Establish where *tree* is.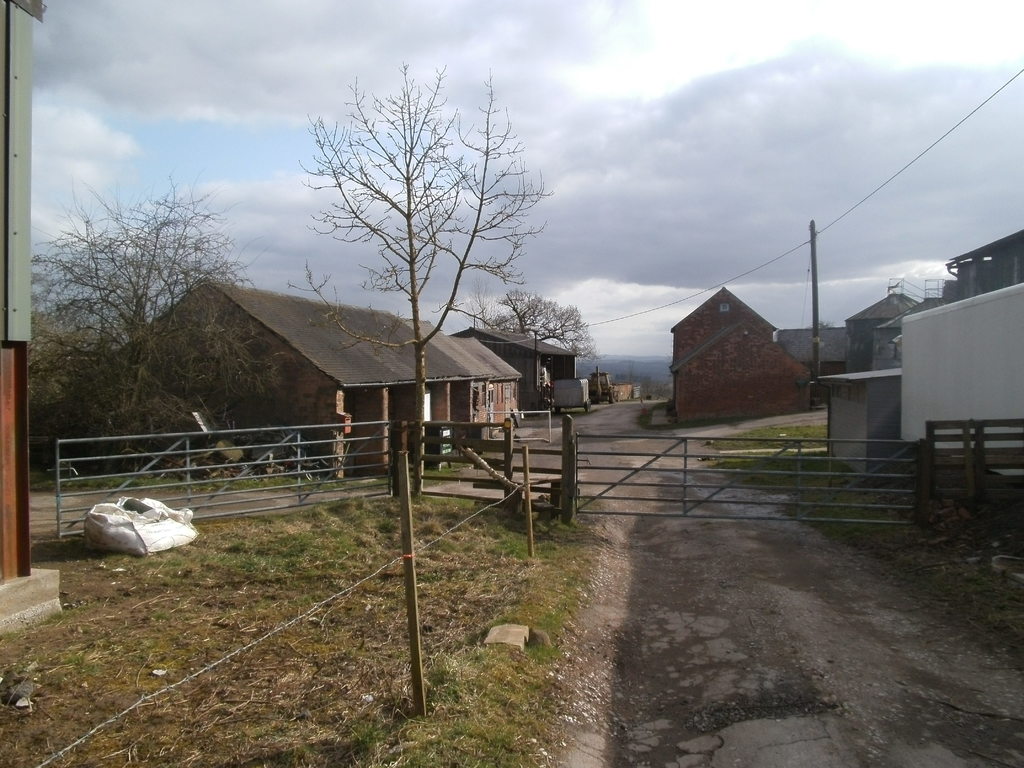
Established at pyautogui.locateOnScreen(797, 323, 833, 331).
